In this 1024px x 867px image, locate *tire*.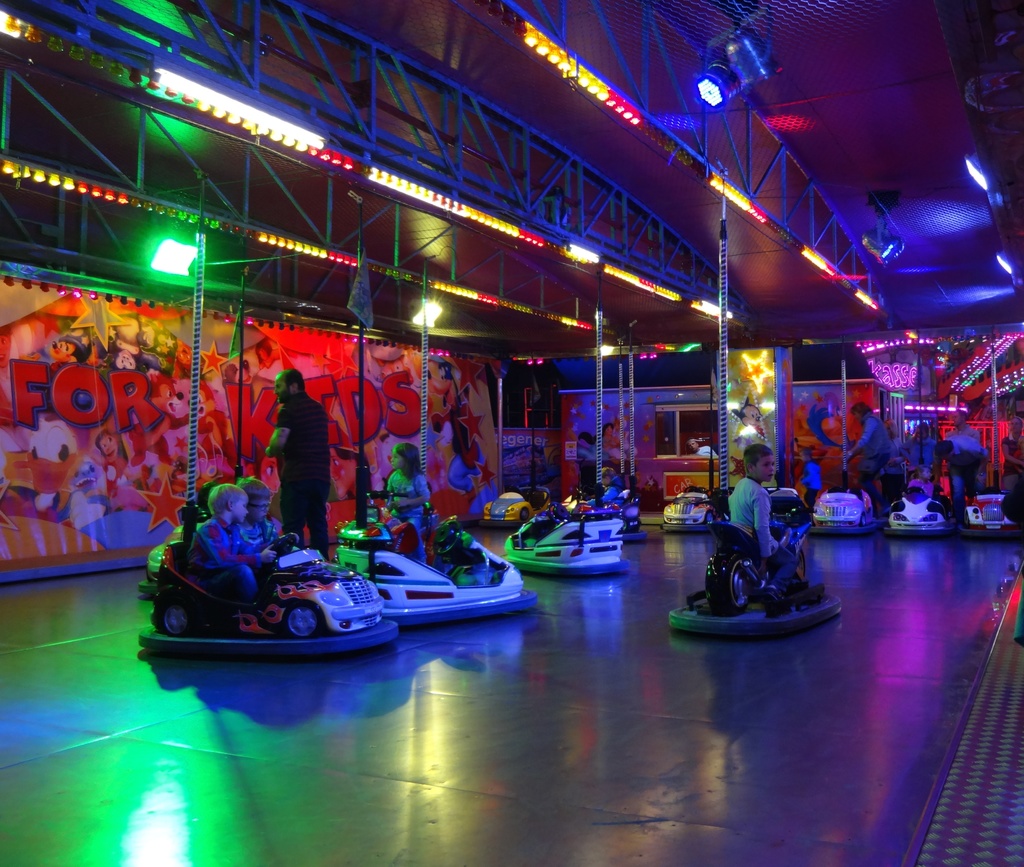
Bounding box: select_region(155, 588, 214, 640).
